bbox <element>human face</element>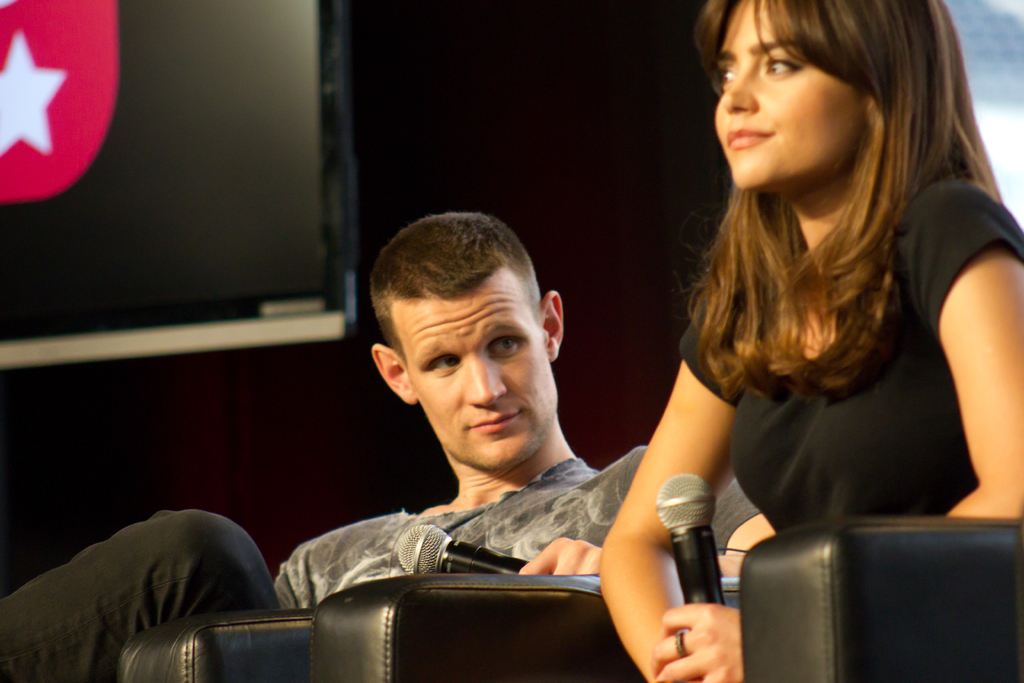
[x1=384, y1=266, x2=564, y2=476]
